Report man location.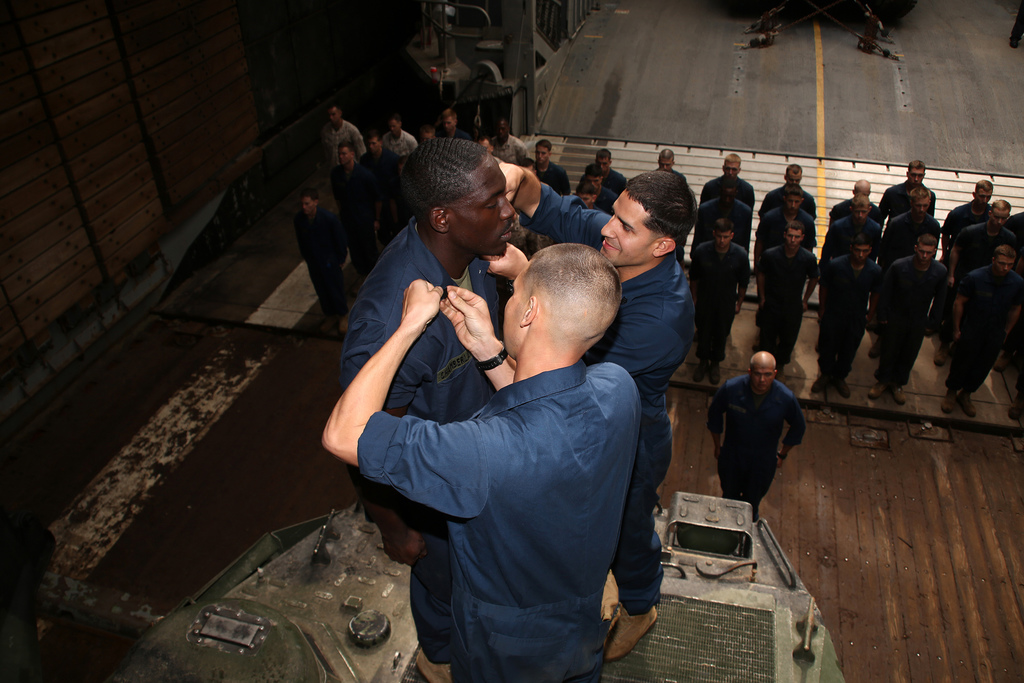
Report: {"left": 331, "top": 118, "right": 538, "bottom": 677}.
